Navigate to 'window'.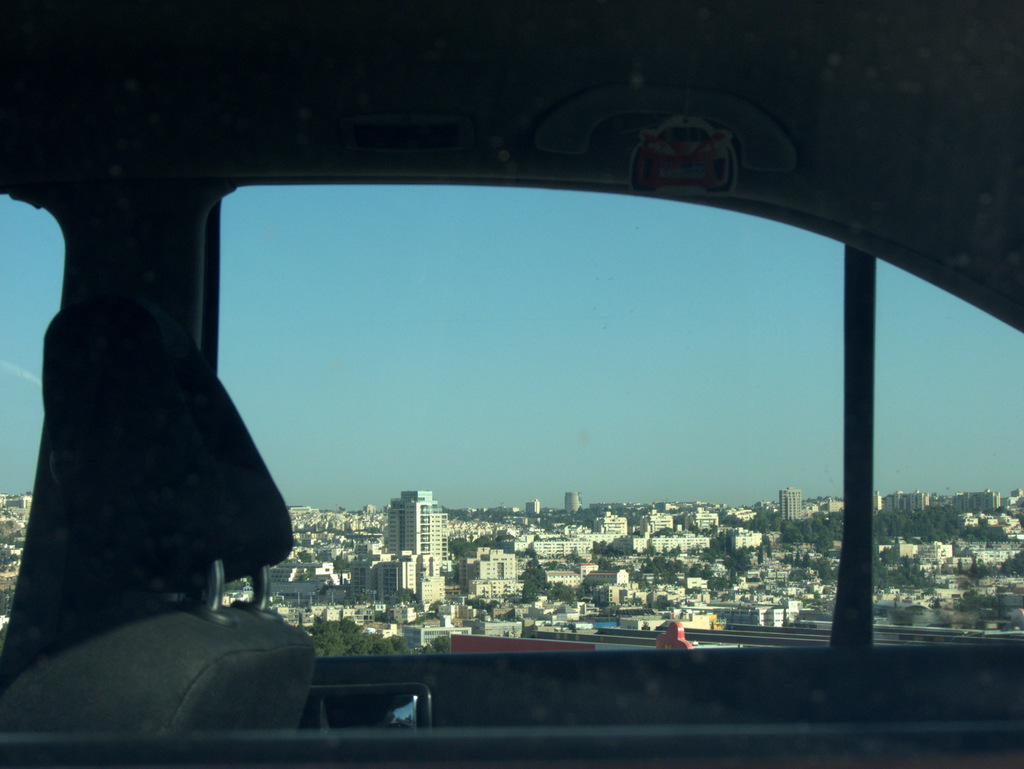
Navigation target: left=877, top=264, right=1023, bottom=646.
